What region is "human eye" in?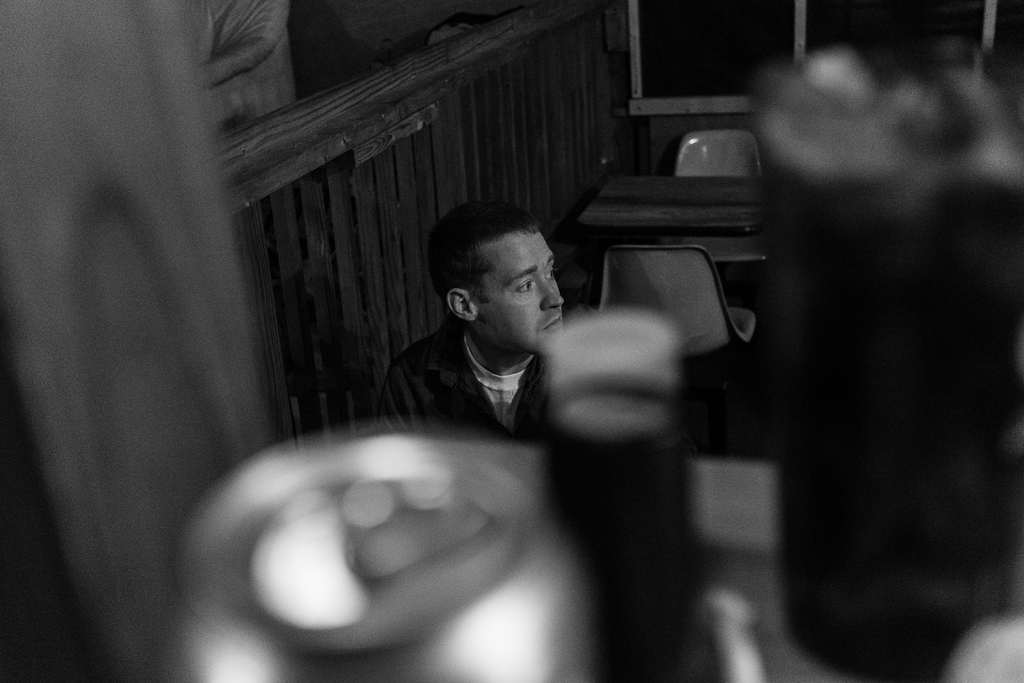
514 278 539 296.
